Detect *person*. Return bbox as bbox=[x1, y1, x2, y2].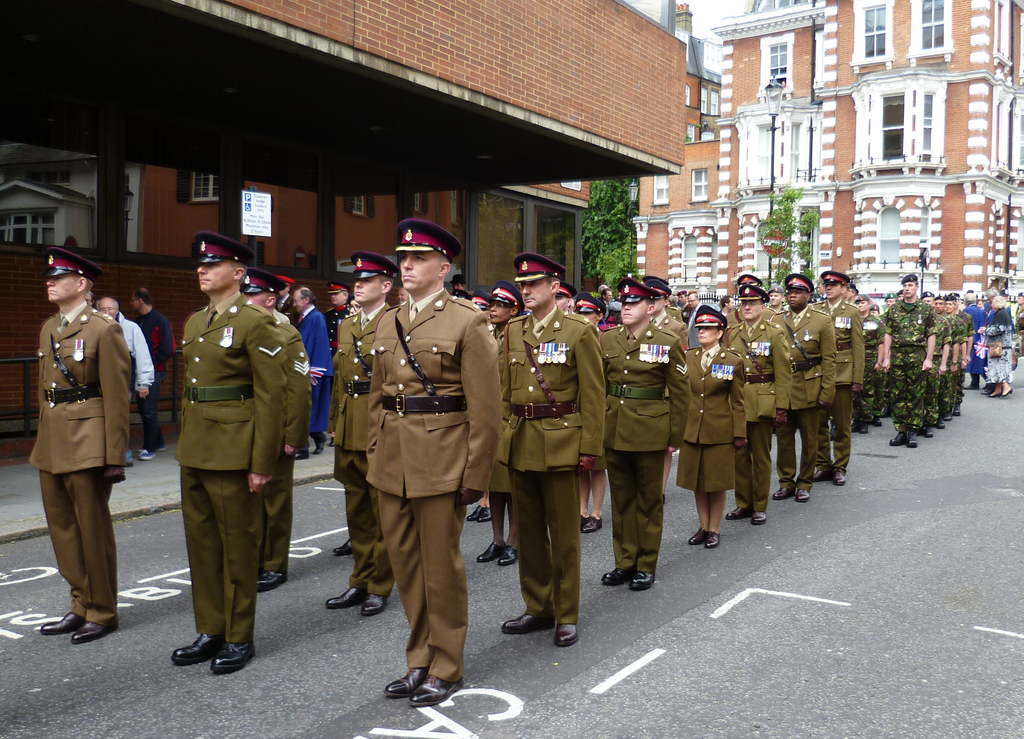
bbox=[92, 295, 156, 462].
